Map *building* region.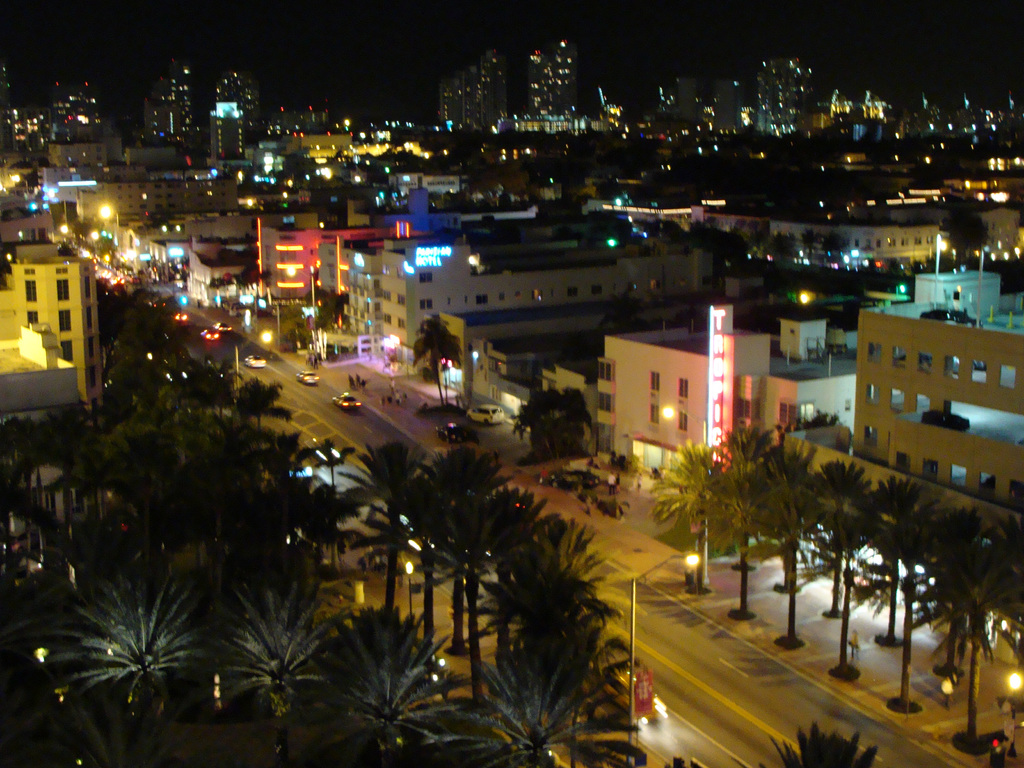
Mapped to (189, 207, 312, 304).
